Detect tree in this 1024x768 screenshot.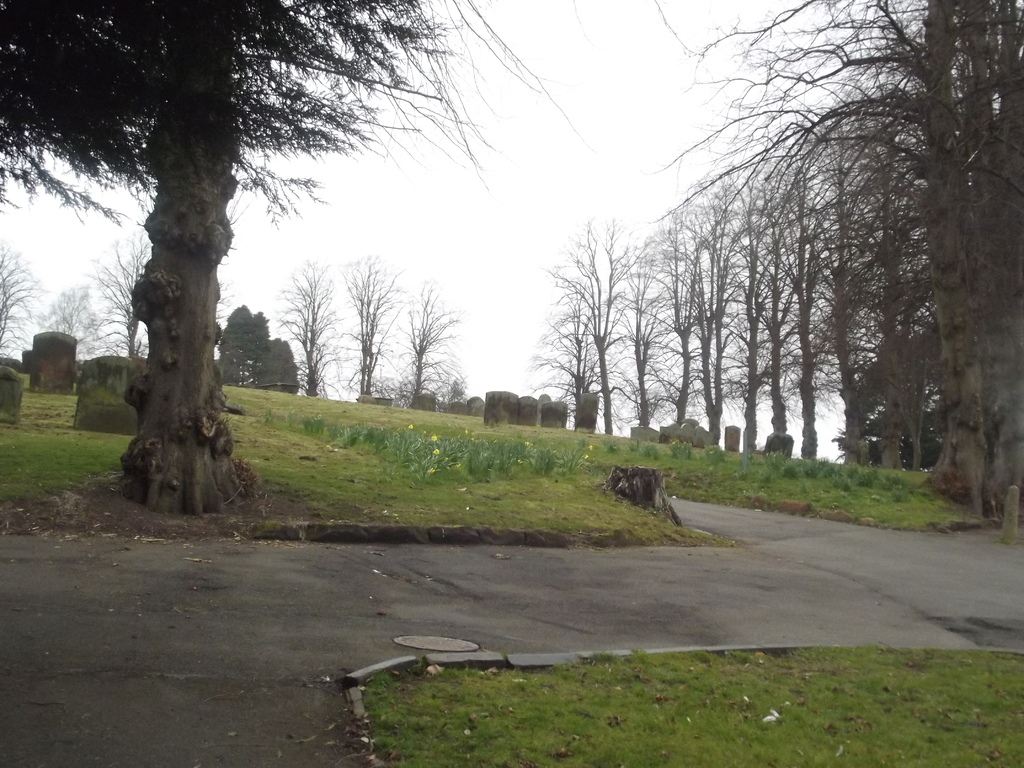
Detection: l=31, t=281, r=114, b=353.
